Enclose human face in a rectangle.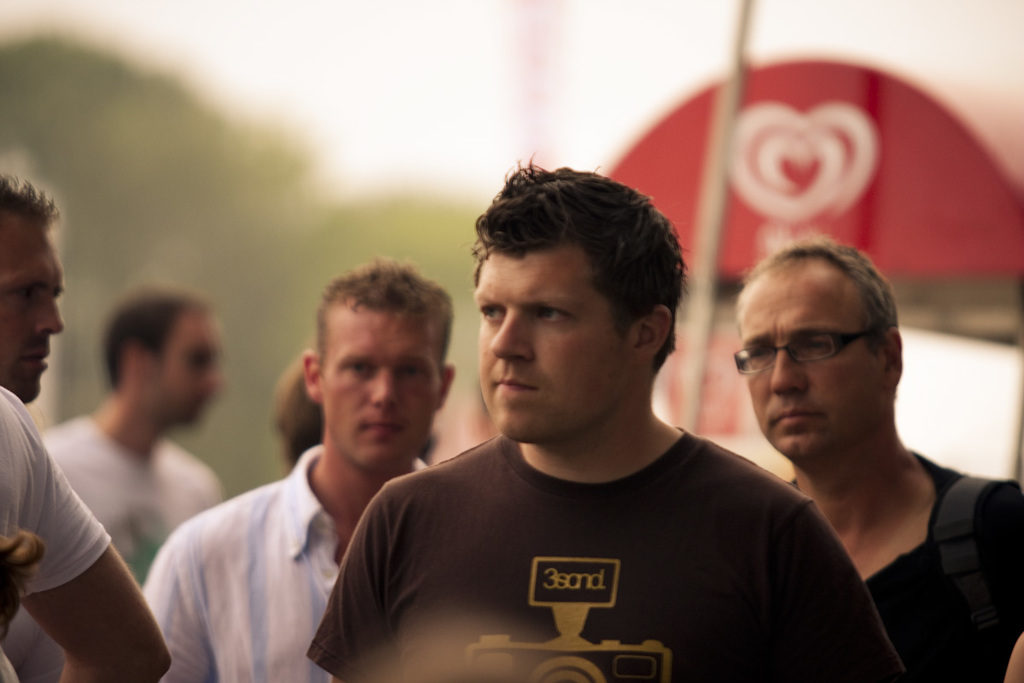
741:260:881:452.
